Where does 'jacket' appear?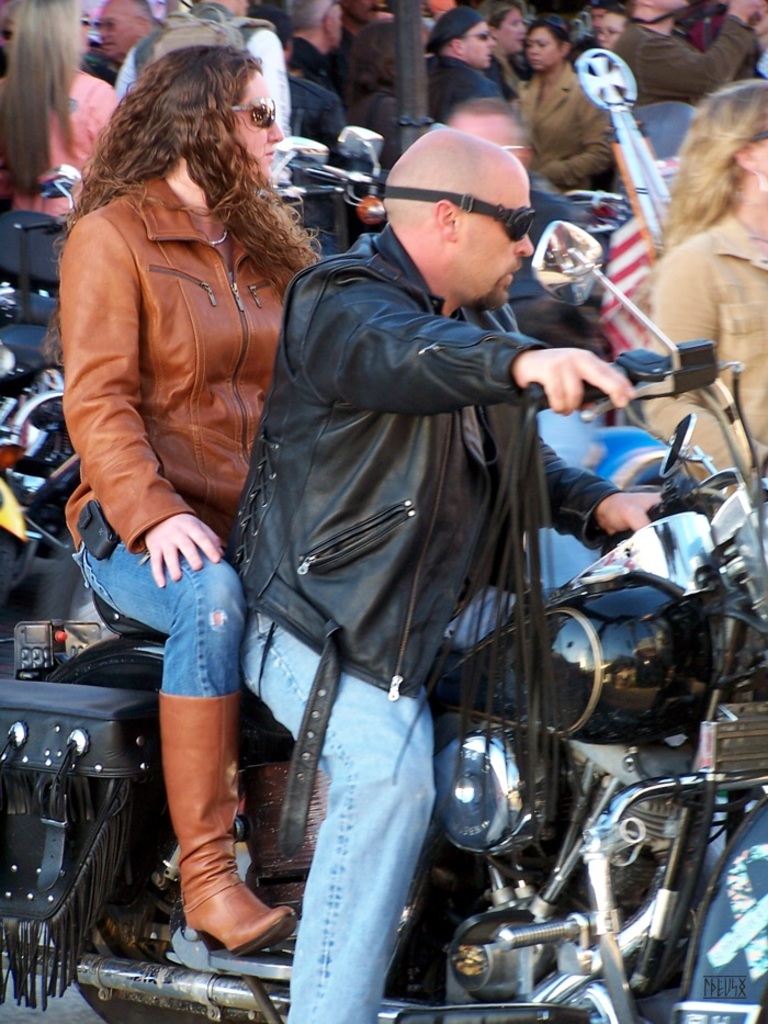
Appears at rect(610, 18, 755, 108).
